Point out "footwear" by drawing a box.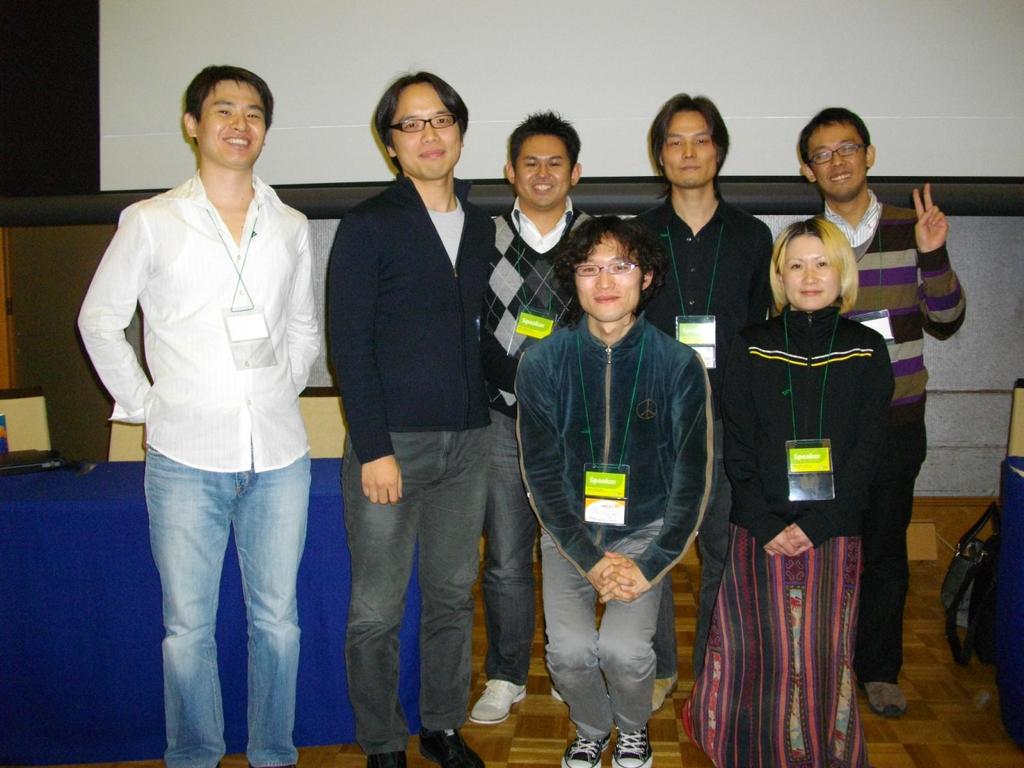
box(364, 749, 409, 767).
